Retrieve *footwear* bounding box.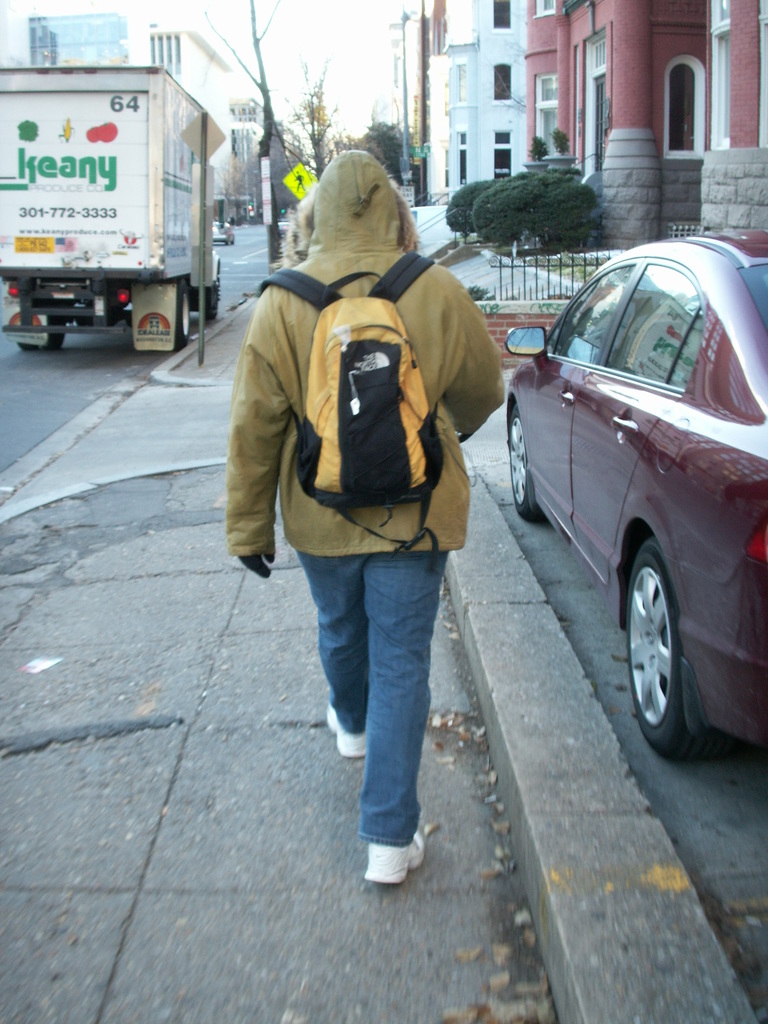
Bounding box: [x1=356, y1=815, x2=438, y2=892].
